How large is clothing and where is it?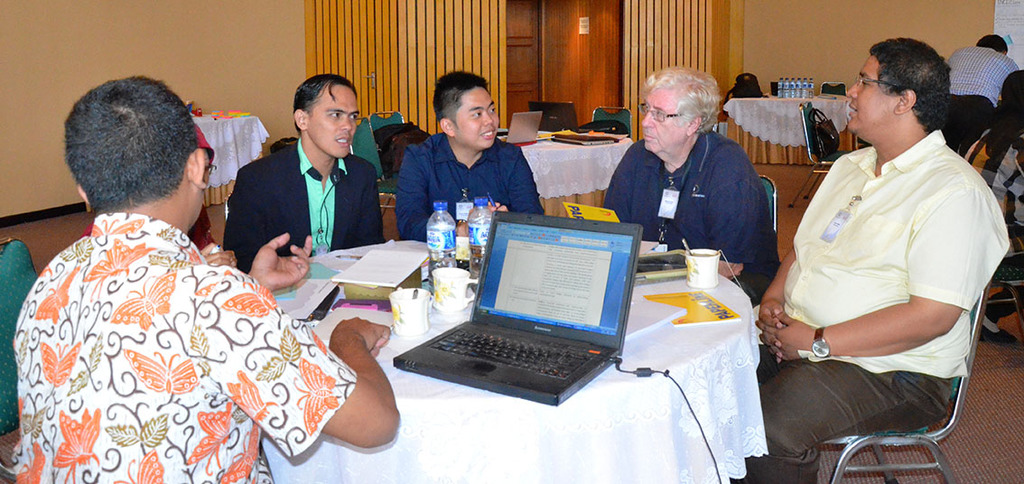
Bounding box: bbox=[391, 131, 540, 241].
